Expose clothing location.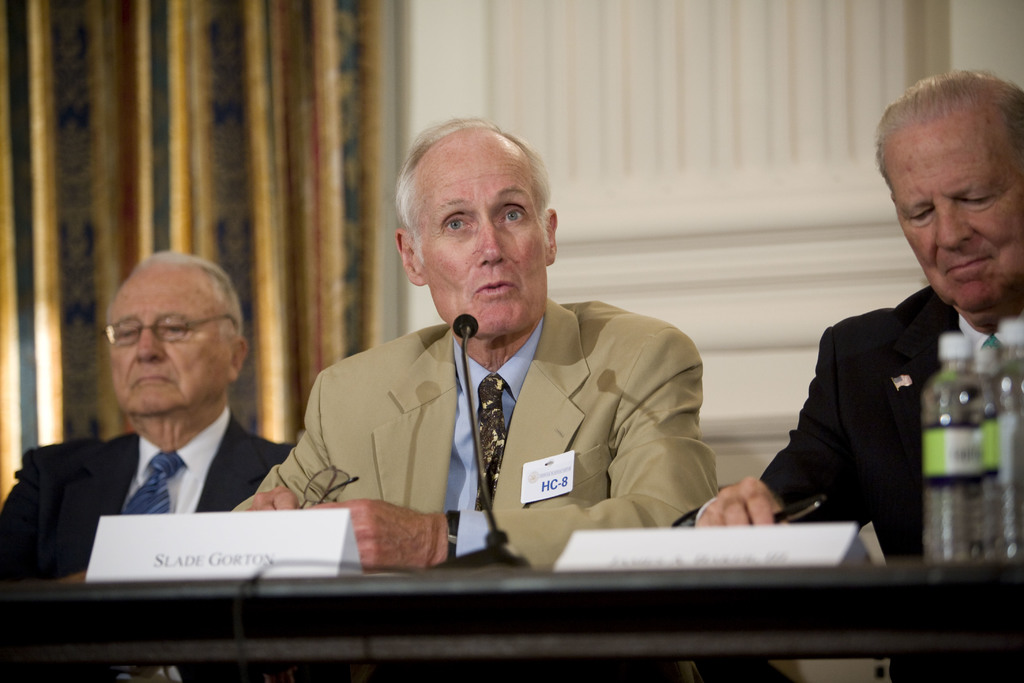
Exposed at detection(223, 290, 722, 577).
